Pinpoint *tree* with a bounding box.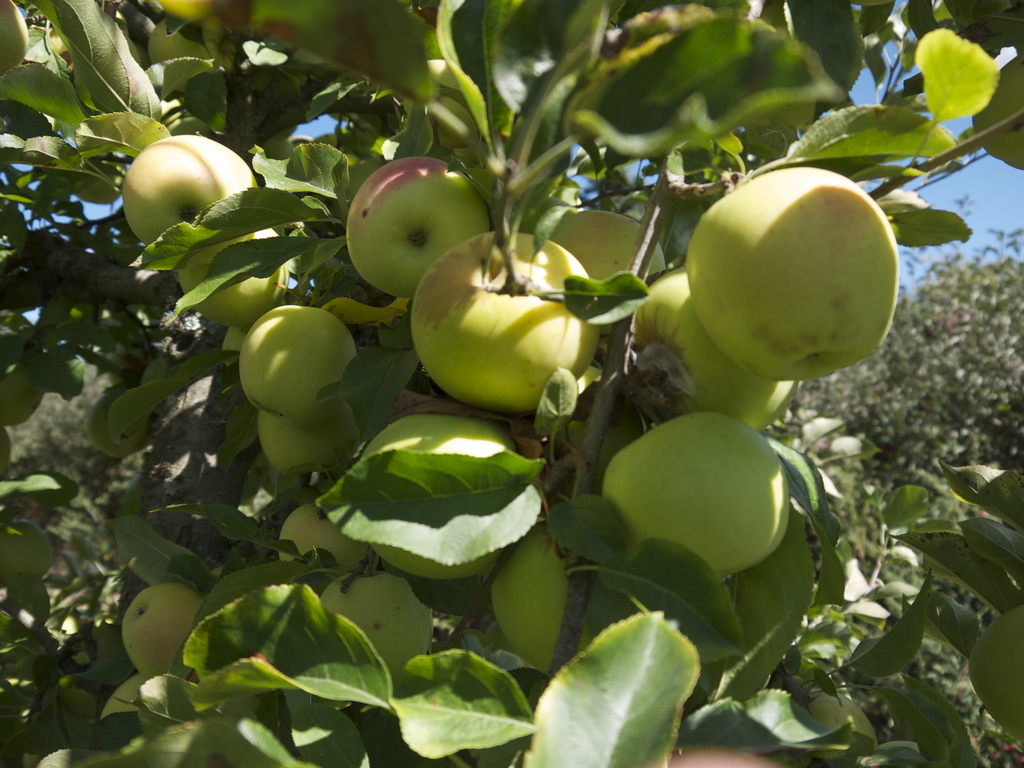
38 0 997 689.
